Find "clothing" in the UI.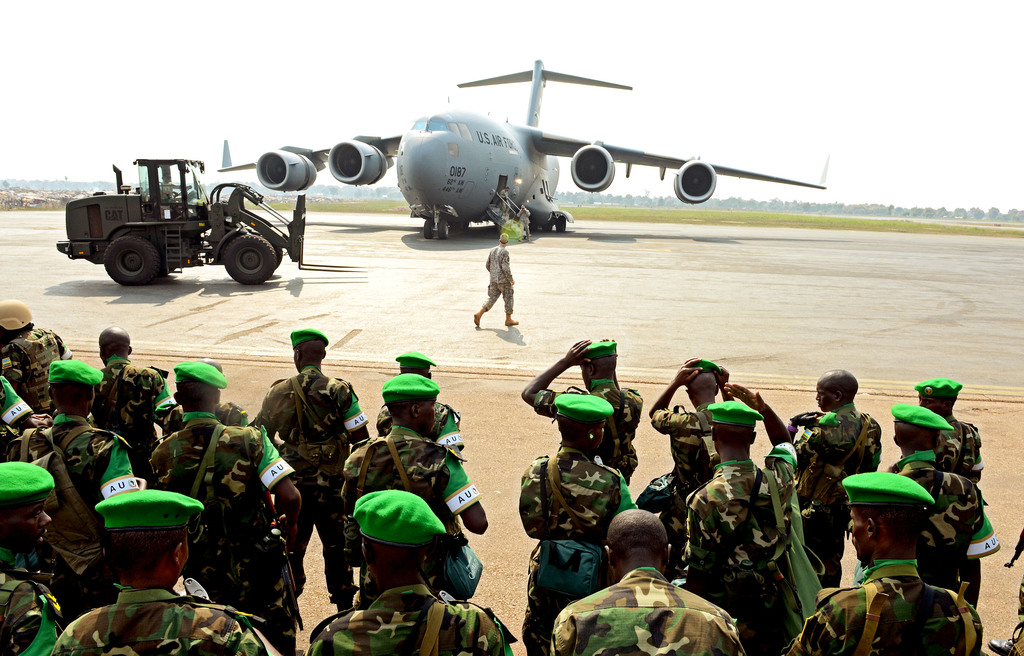
UI element at 1 321 74 419.
